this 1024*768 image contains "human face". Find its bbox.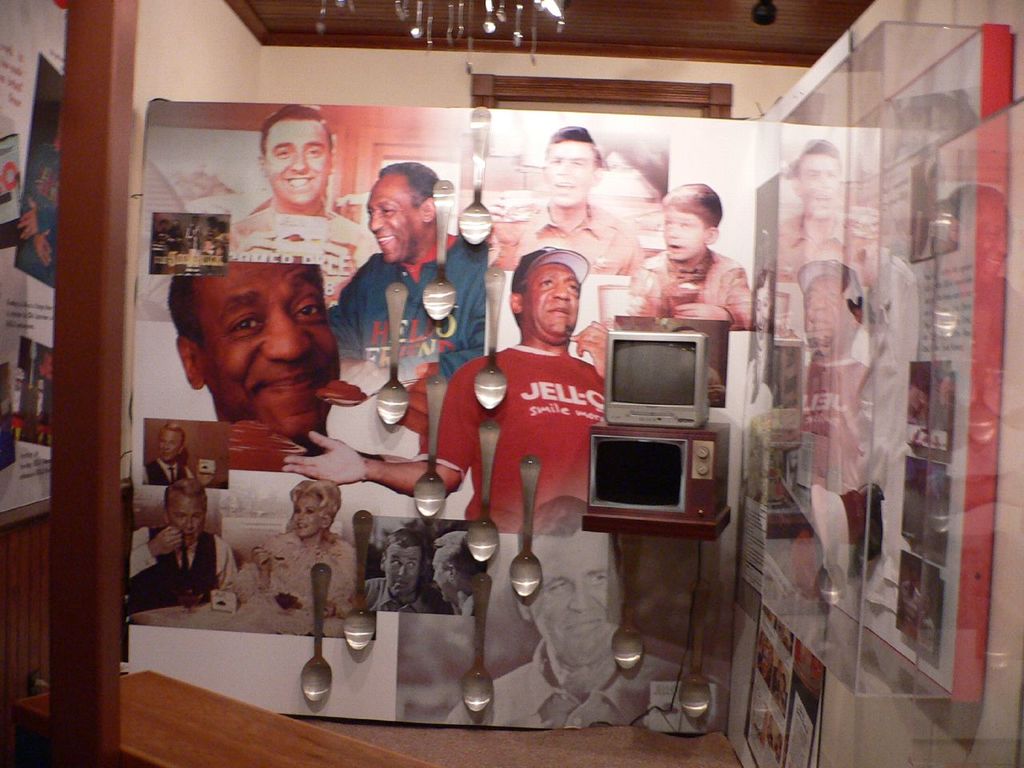
157 428 182 466.
